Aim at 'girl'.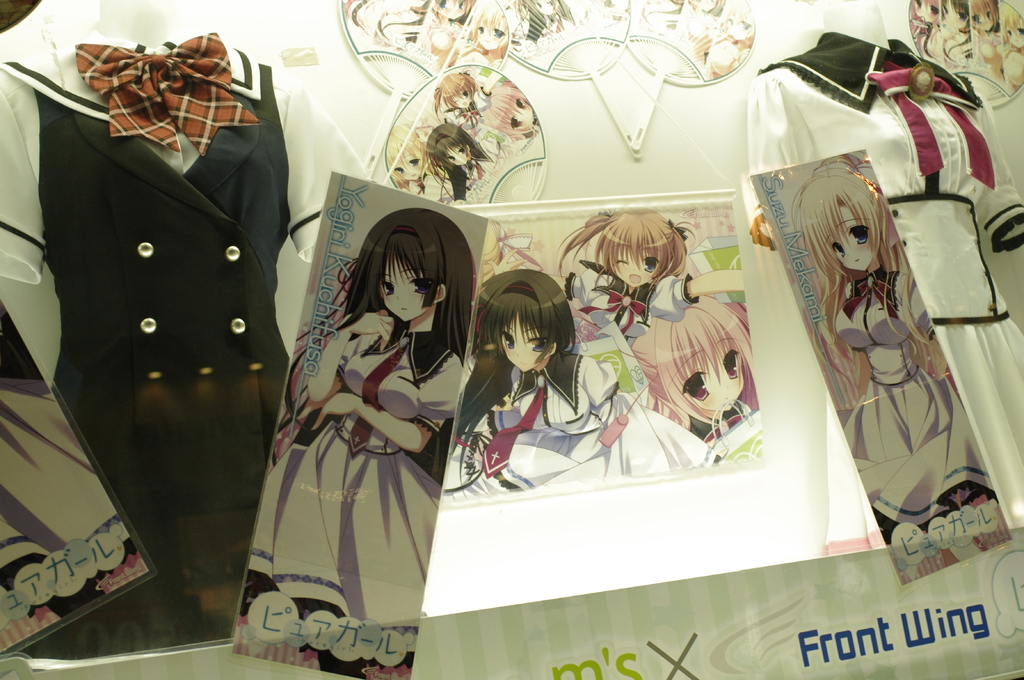
Aimed at {"x1": 942, "y1": 0, "x2": 972, "y2": 66}.
